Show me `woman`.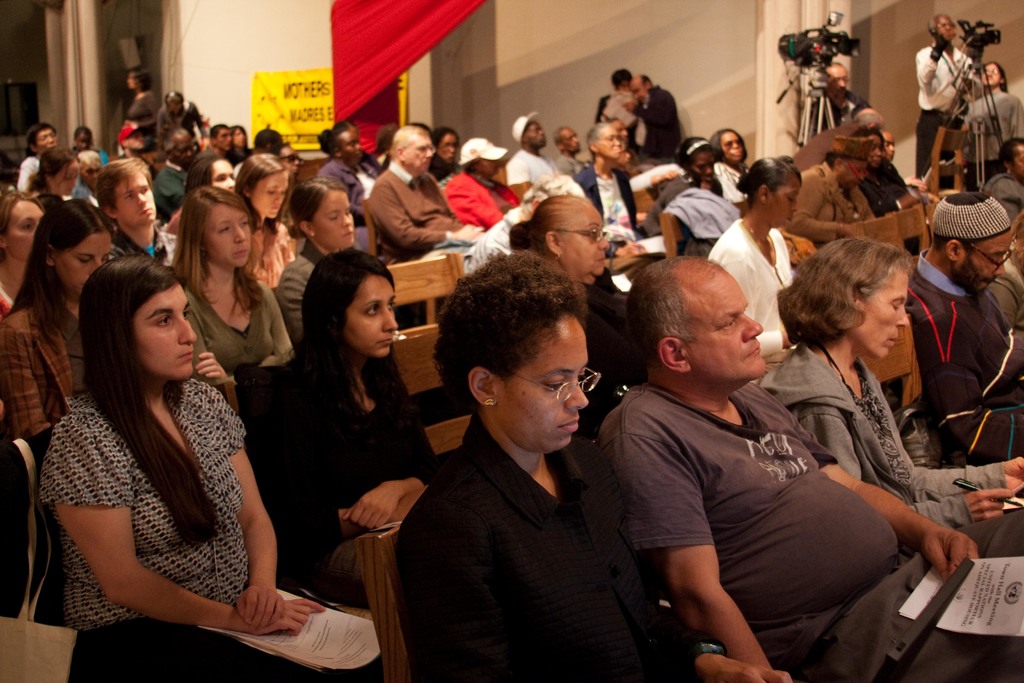
`woman` is here: locate(236, 153, 321, 286).
